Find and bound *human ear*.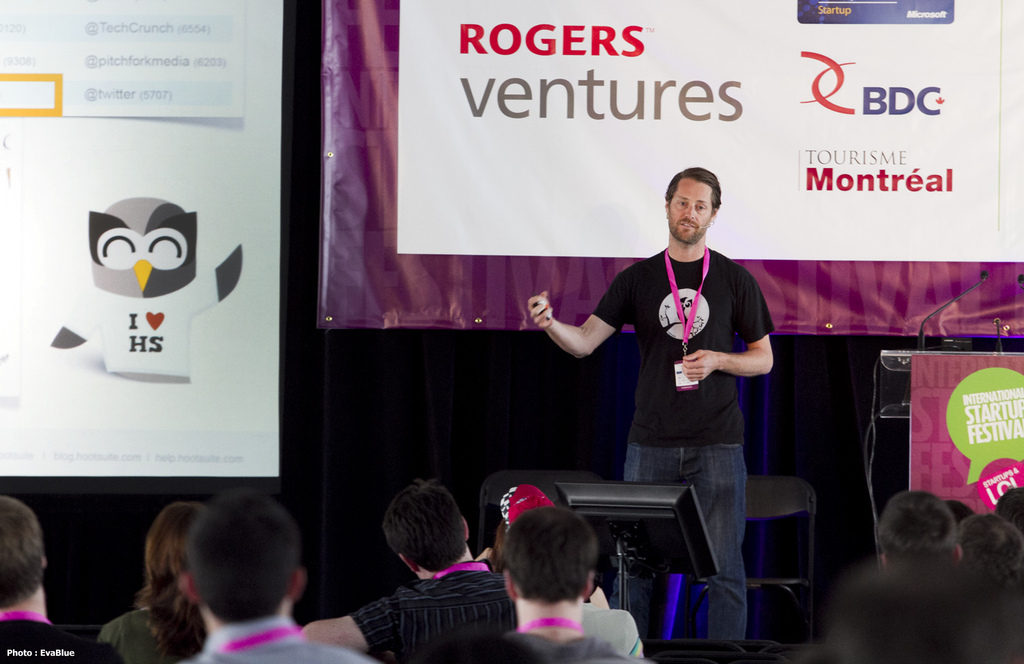
Bound: x1=291 y1=566 x2=304 y2=600.
